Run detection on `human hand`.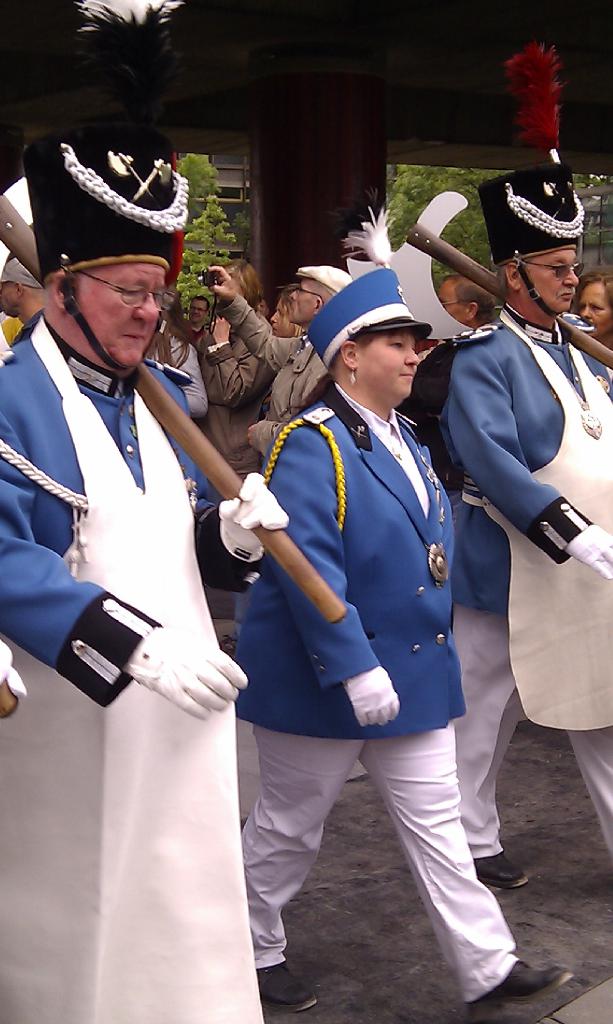
Result: (left=208, top=266, right=233, bottom=295).
